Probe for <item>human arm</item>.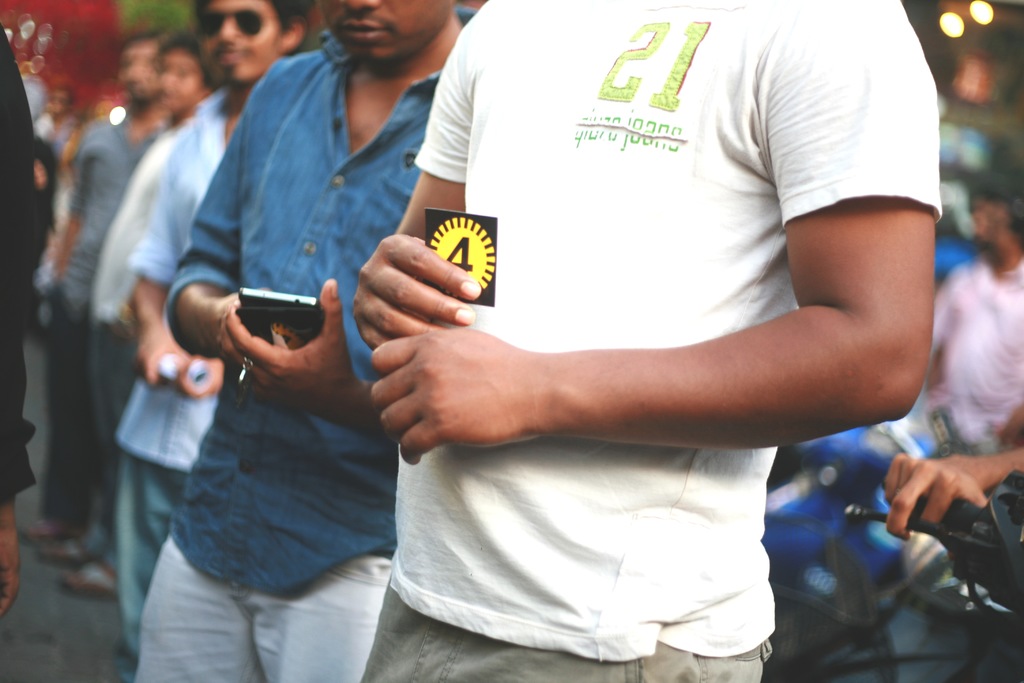
Probe result: (166,58,326,386).
